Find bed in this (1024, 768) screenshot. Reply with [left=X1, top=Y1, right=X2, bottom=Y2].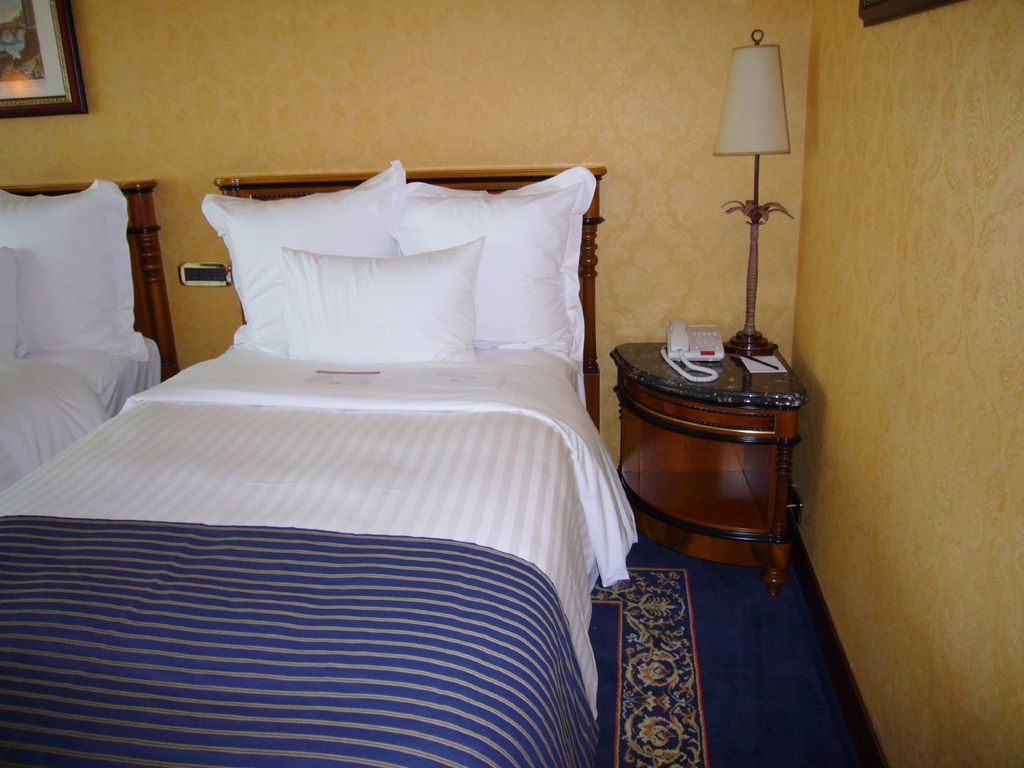
[left=0, top=182, right=183, bottom=495].
